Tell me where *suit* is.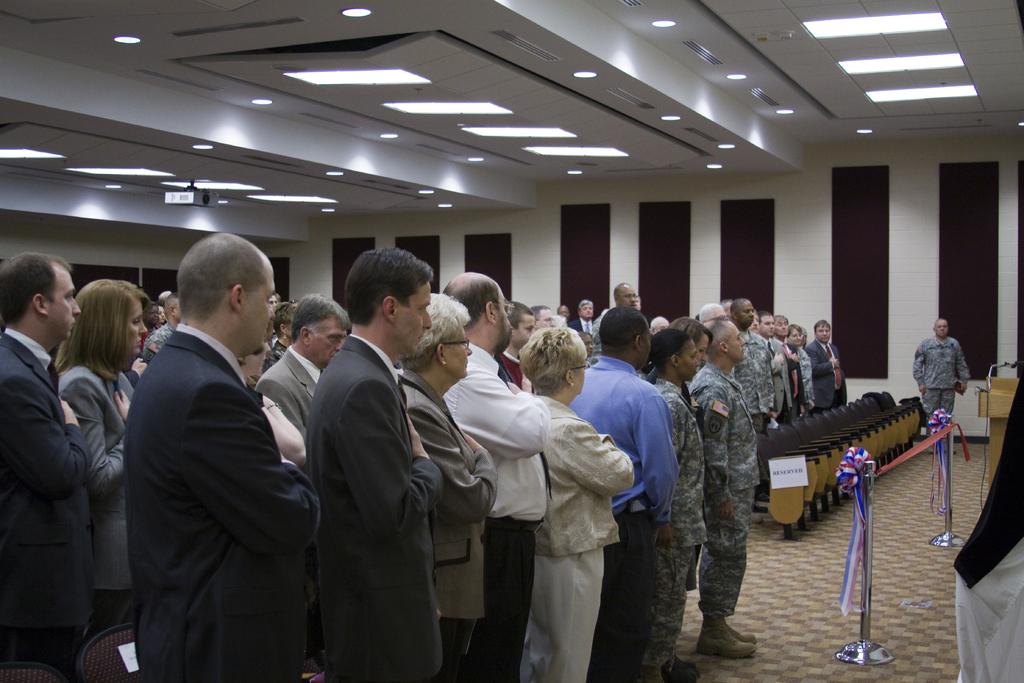
*suit* is at left=399, top=368, right=501, bottom=682.
